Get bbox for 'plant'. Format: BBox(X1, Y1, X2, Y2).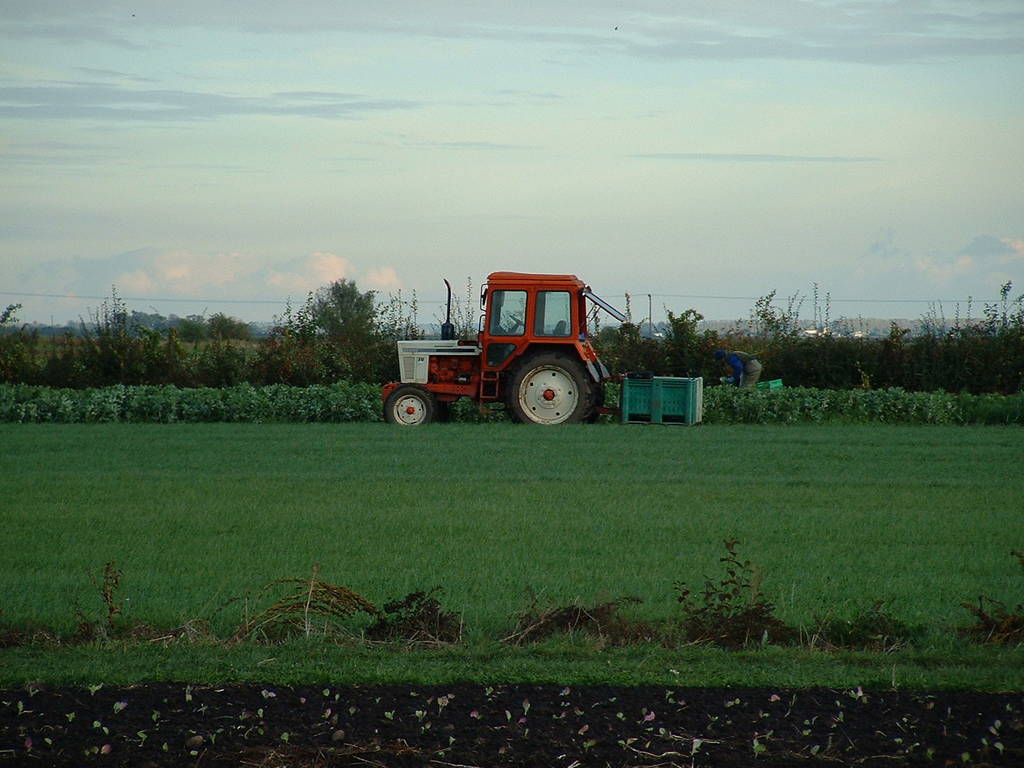
BBox(500, 745, 509, 753).
